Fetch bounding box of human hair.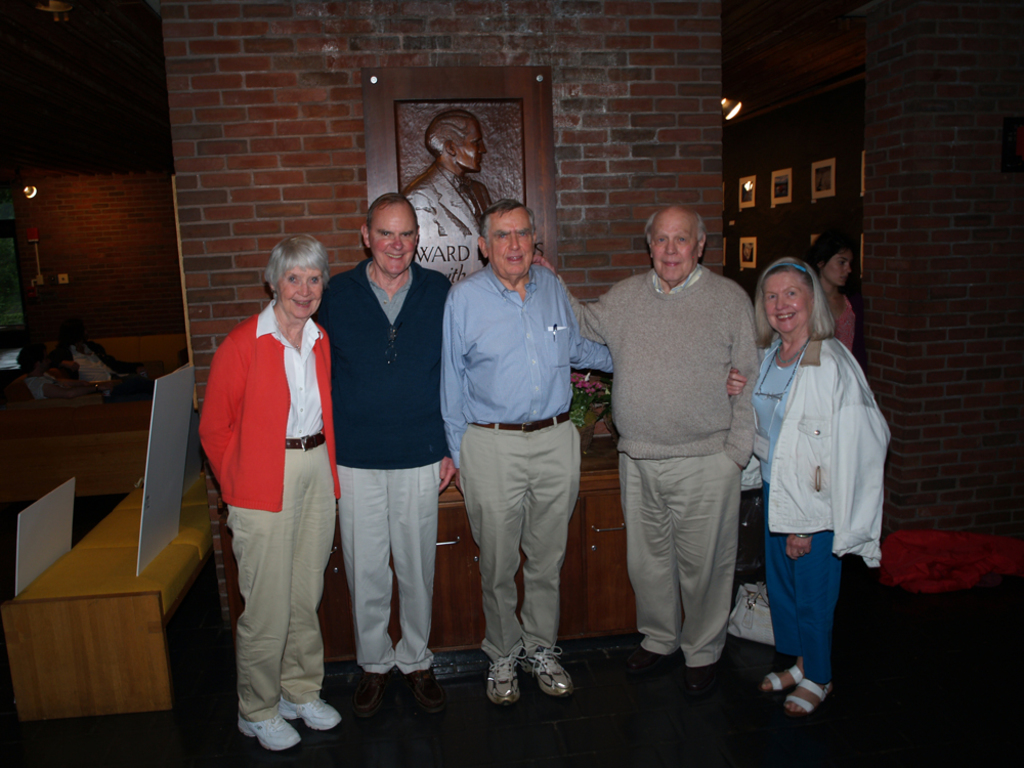
Bbox: rect(478, 198, 536, 250).
